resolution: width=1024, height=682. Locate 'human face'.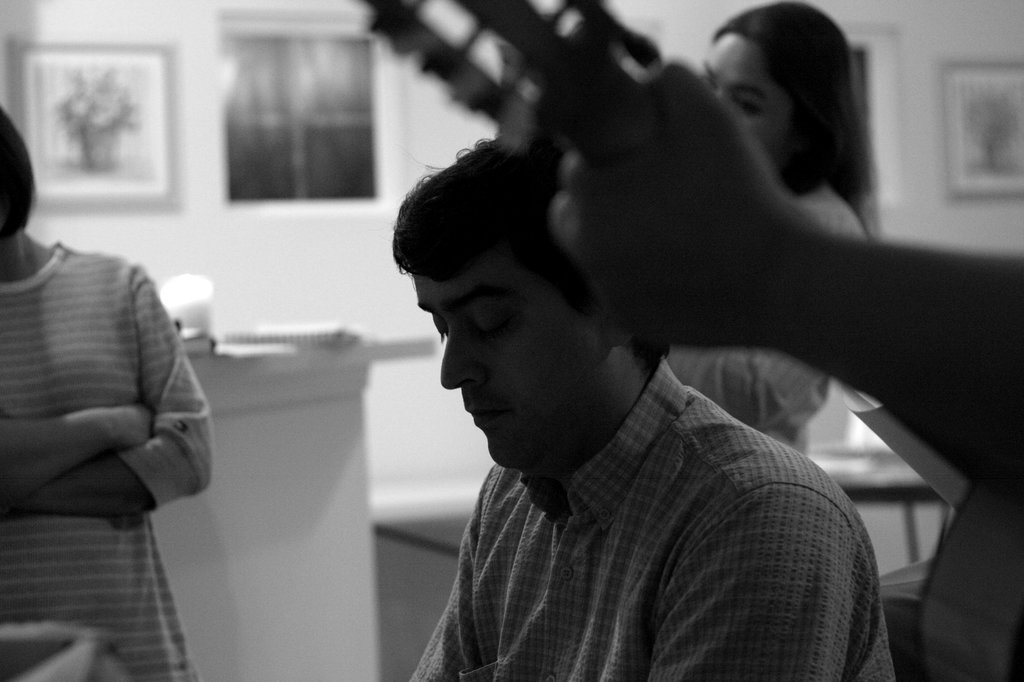
left=414, top=236, right=605, bottom=468.
